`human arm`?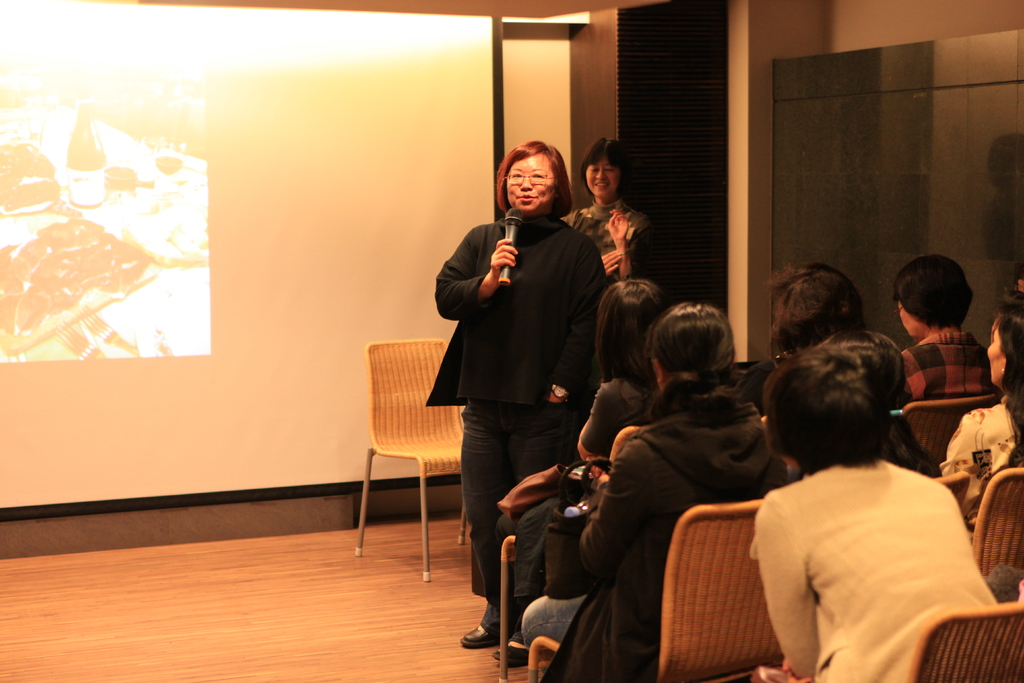
[593, 245, 630, 285]
